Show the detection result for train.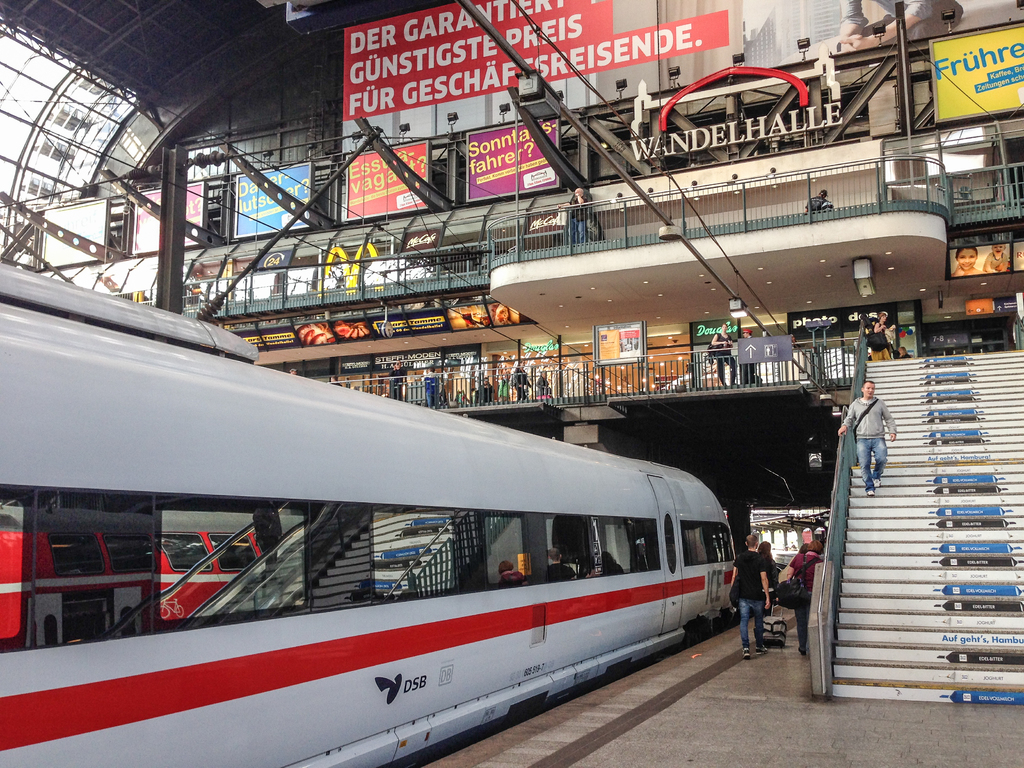
bbox=[0, 265, 735, 767].
